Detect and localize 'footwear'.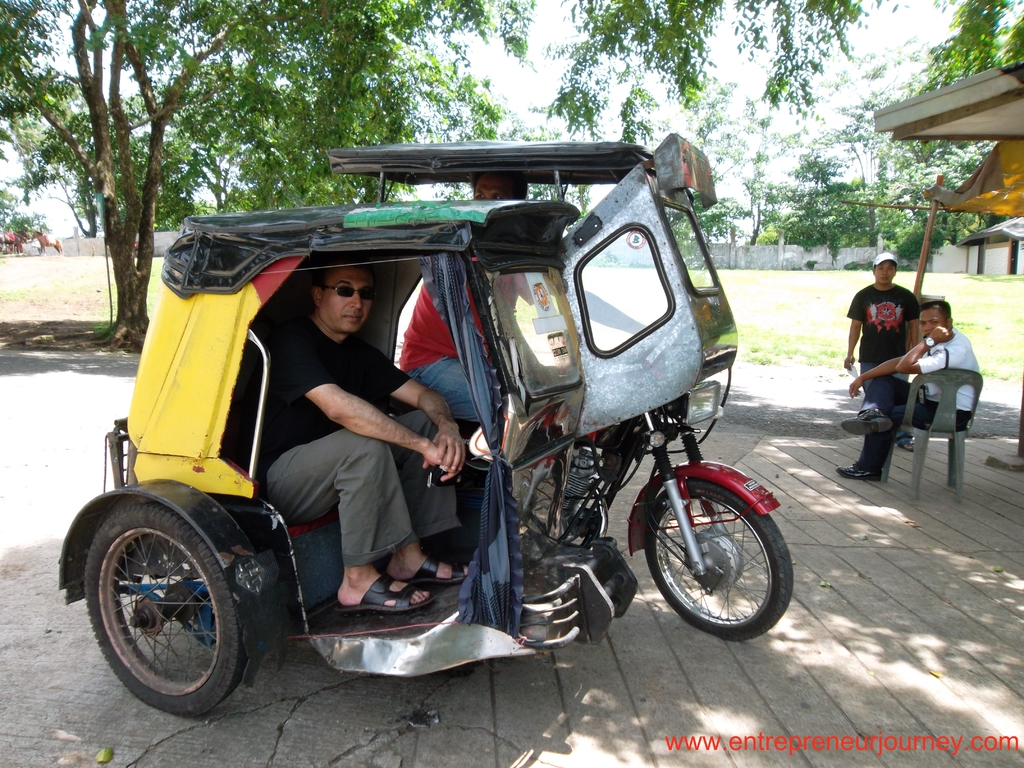
Localized at rect(843, 404, 895, 436).
